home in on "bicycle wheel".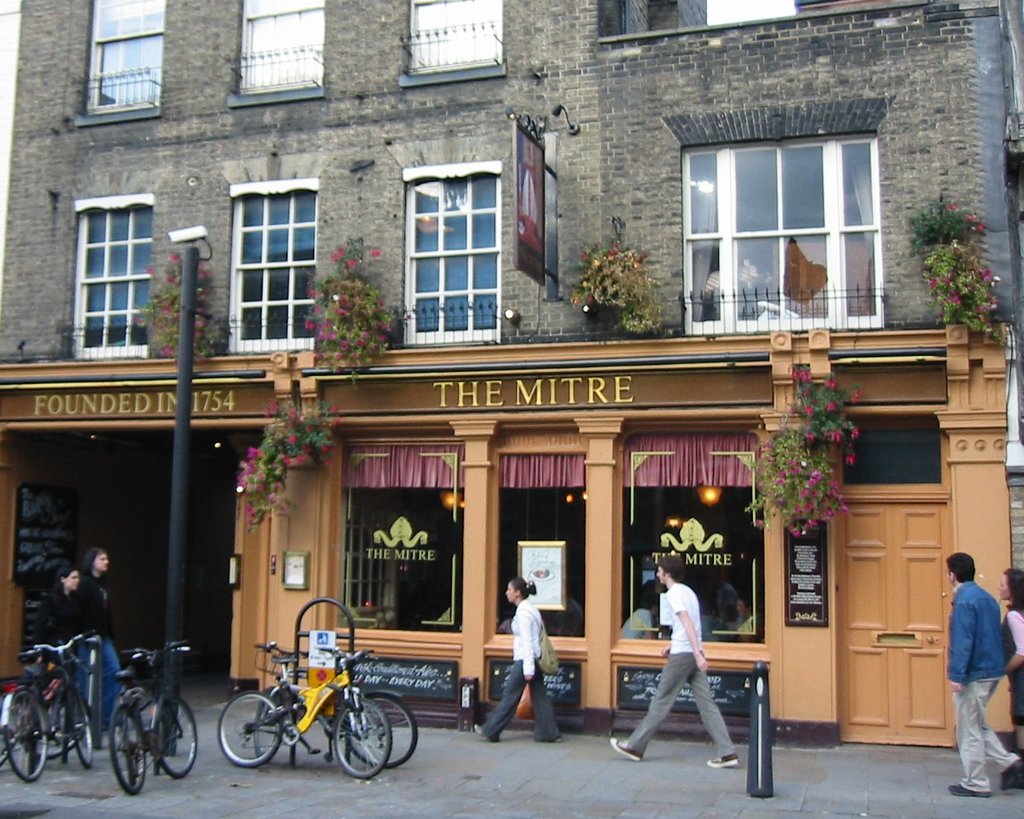
Homed in at locate(1, 684, 51, 782).
